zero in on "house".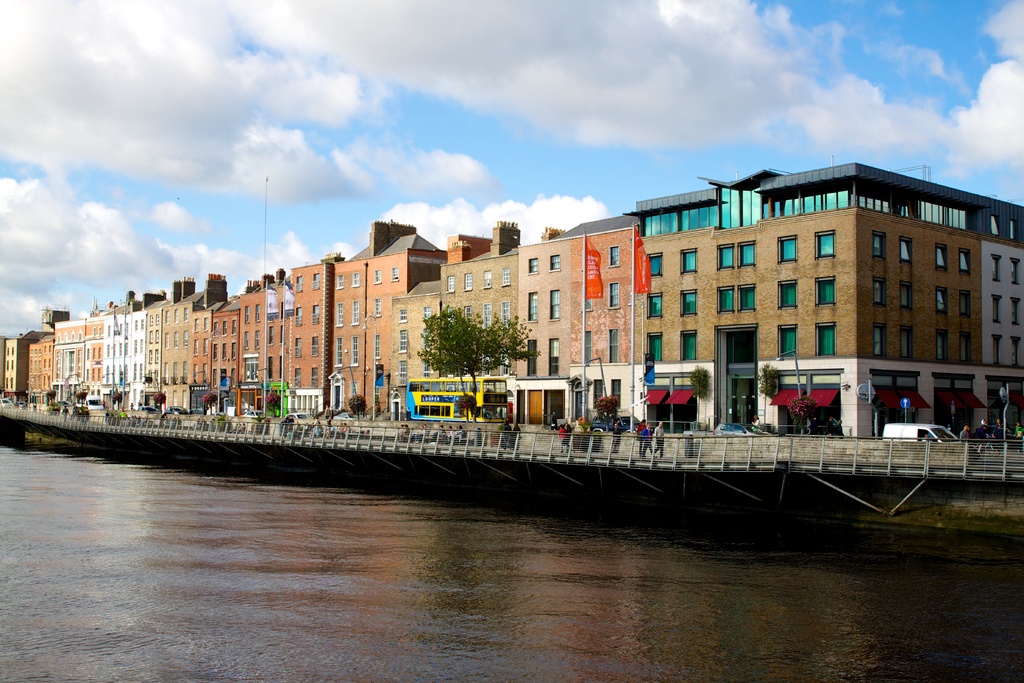
Zeroed in: rect(276, 254, 337, 406).
